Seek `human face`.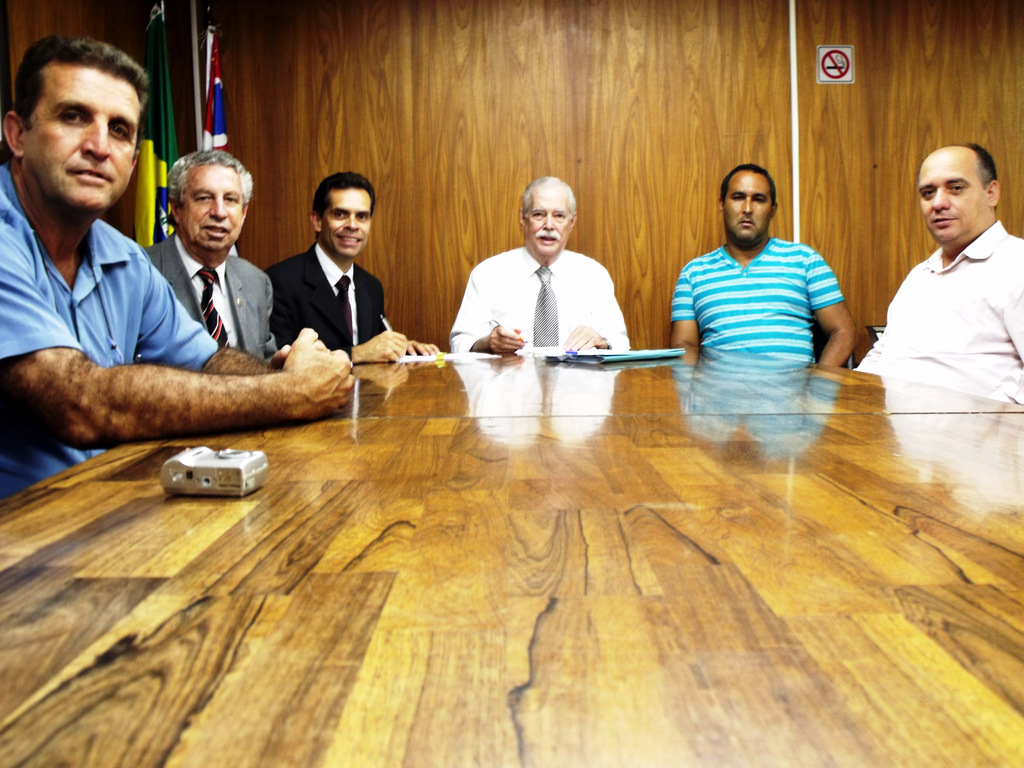
(524, 191, 572, 254).
